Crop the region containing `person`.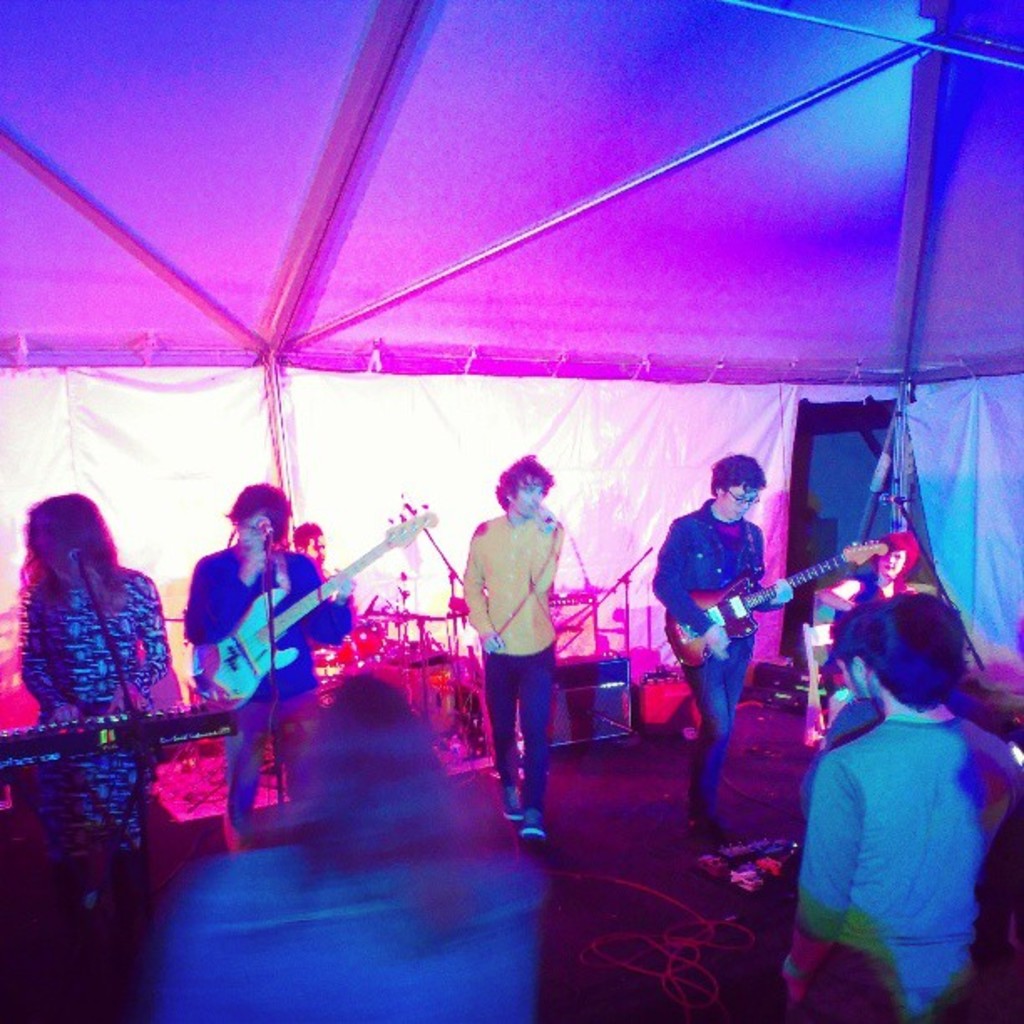
Crop region: <box>815,527,917,704</box>.
